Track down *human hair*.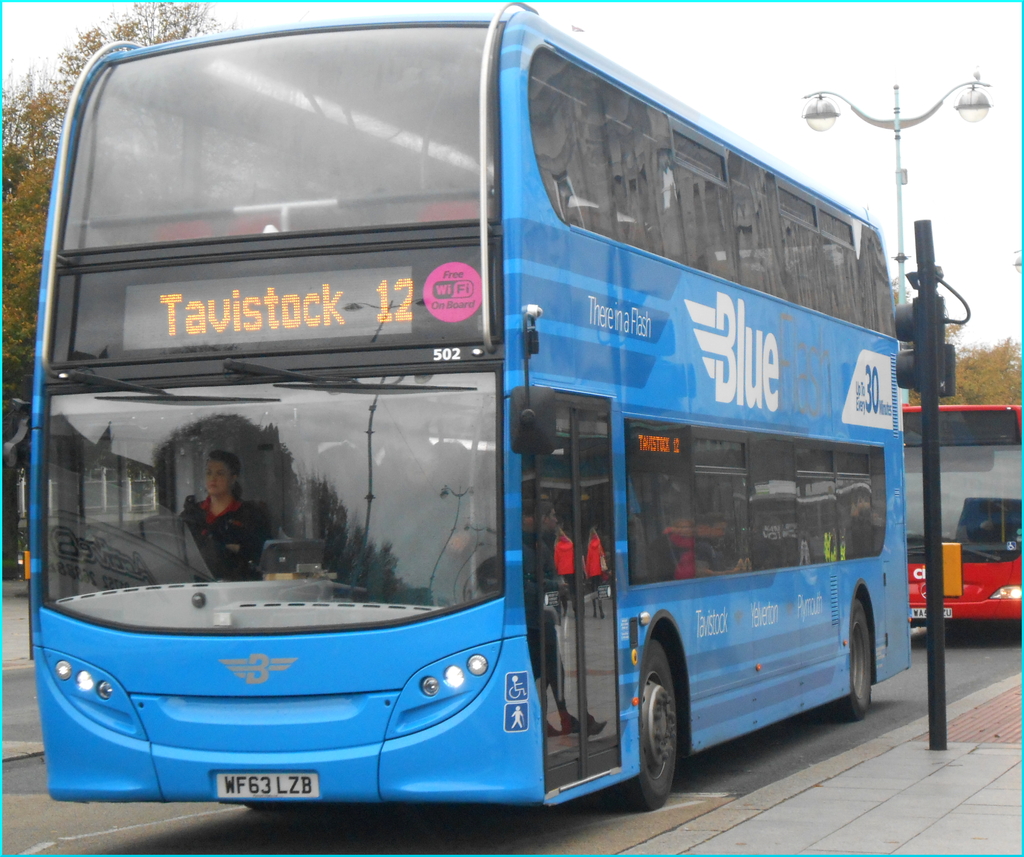
Tracked to [204,444,247,501].
